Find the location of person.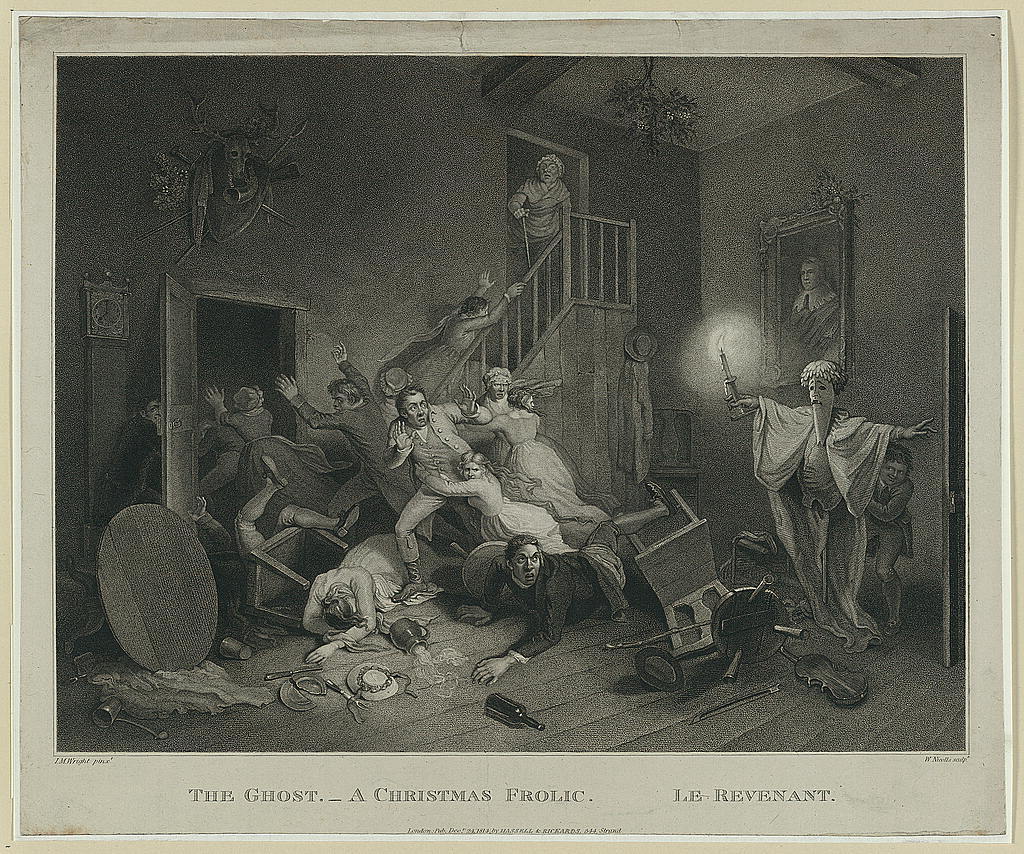
Location: box=[457, 481, 671, 694].
